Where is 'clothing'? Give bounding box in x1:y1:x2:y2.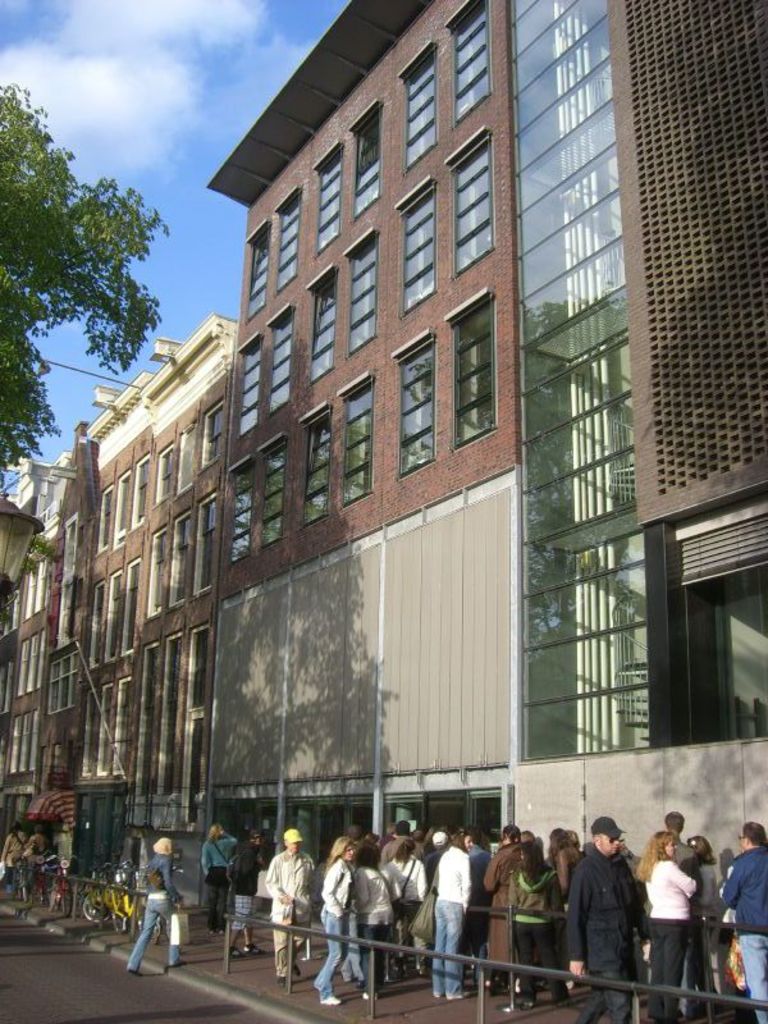
127:845:189:970.
